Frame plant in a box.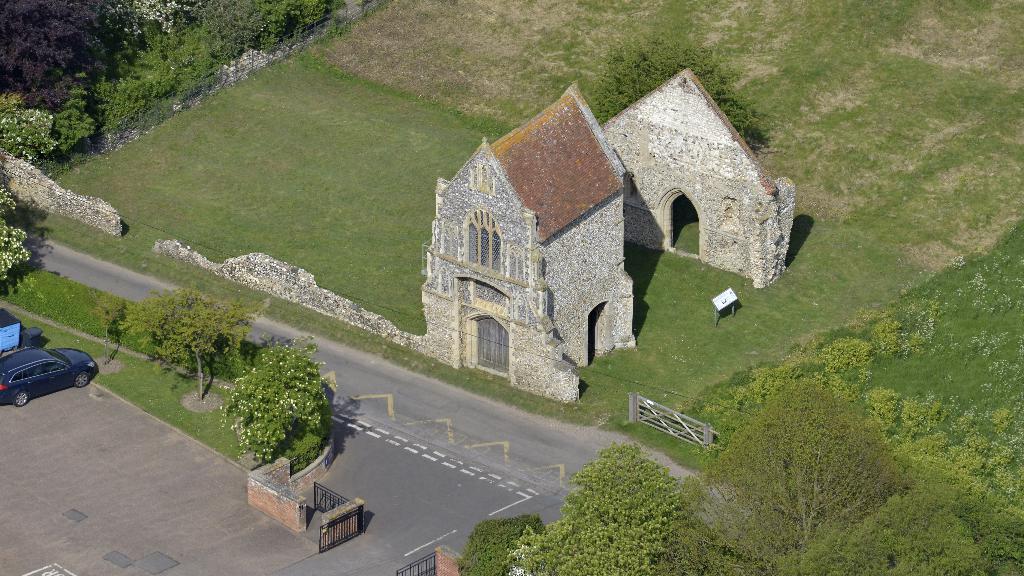
86,349,241,477.
